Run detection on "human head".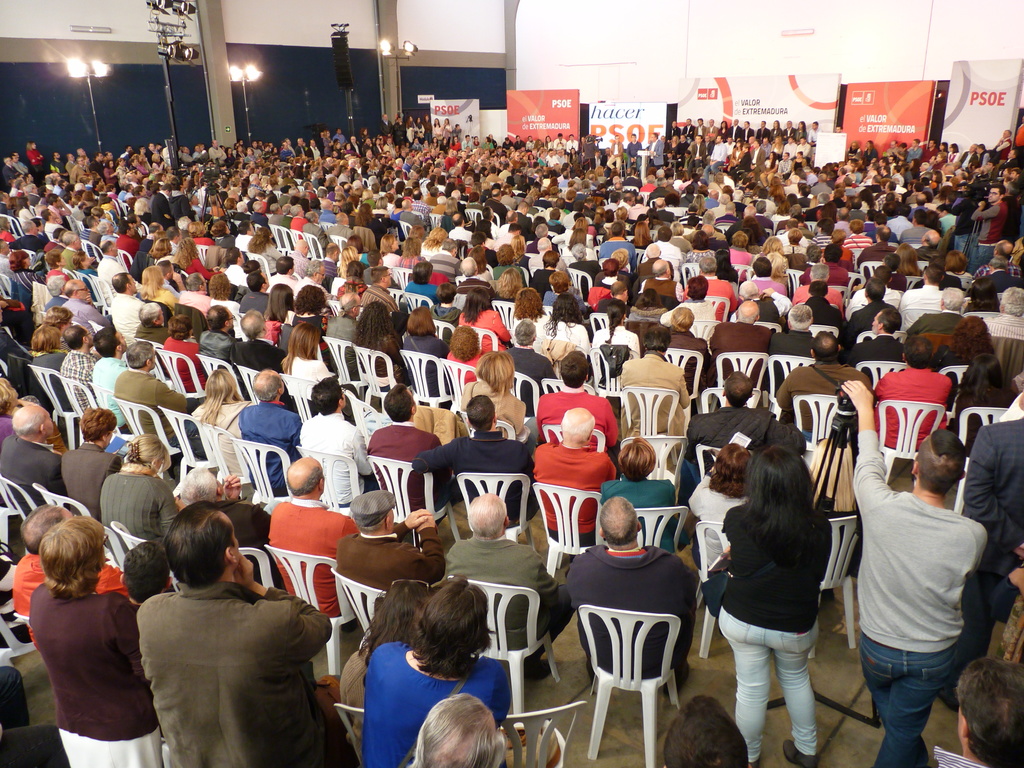
Result: [x1=642, y1=326, x2=672, y2=351].
